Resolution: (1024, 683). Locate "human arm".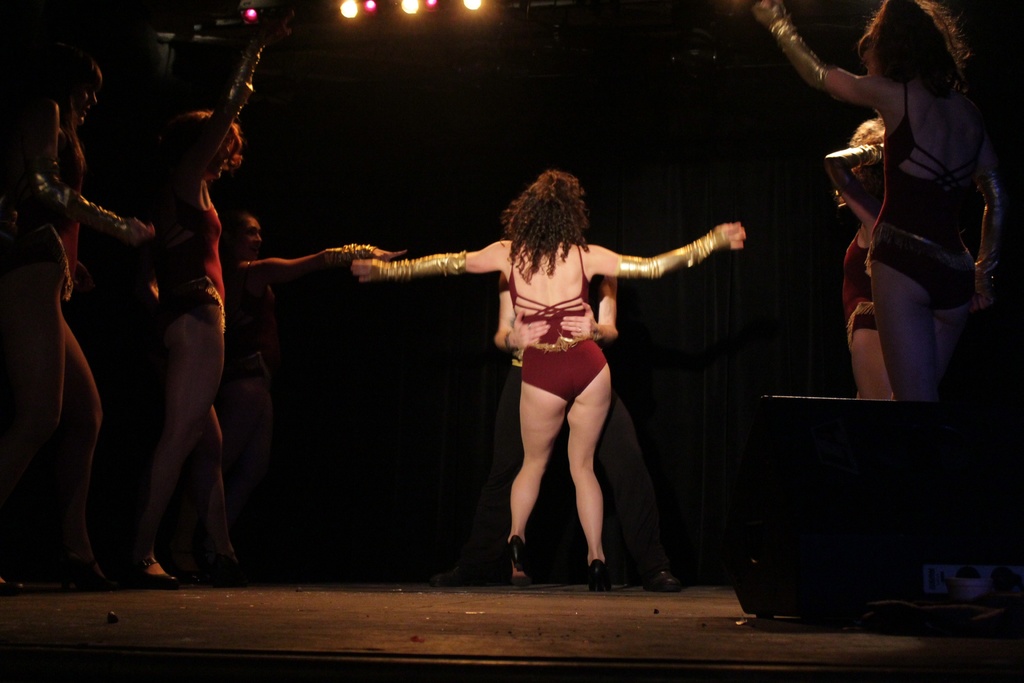
left=974, top=133, right=1005, bottom=298.
